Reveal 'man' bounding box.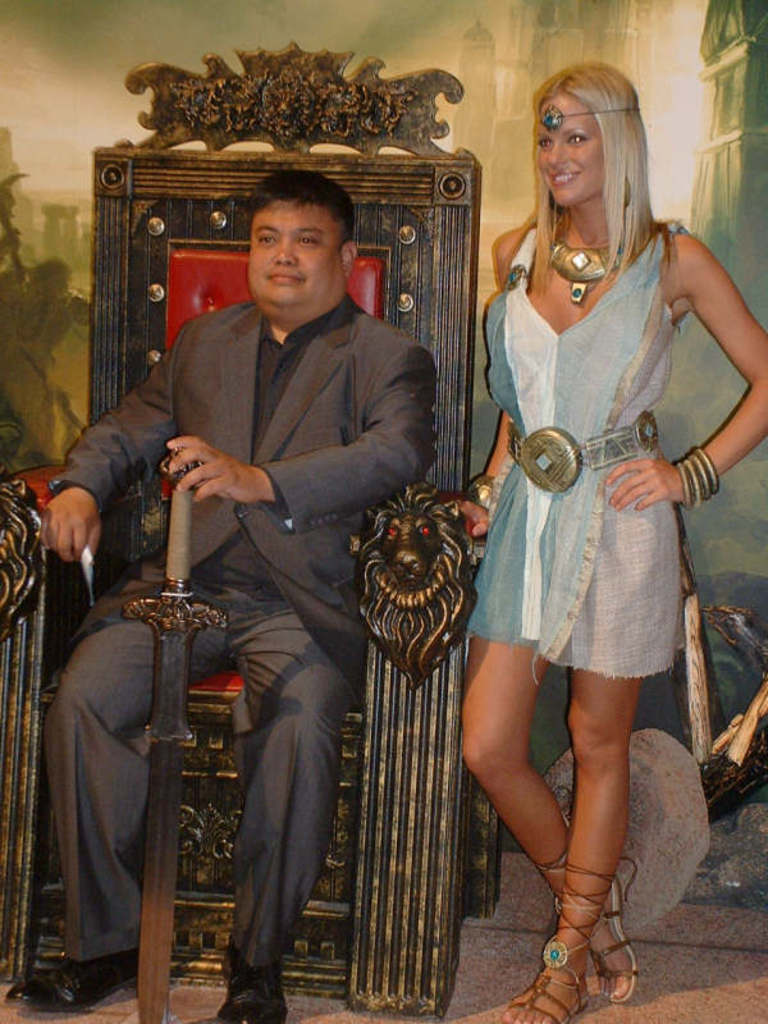
Revealed: crop(102, 166, 436, 954).
